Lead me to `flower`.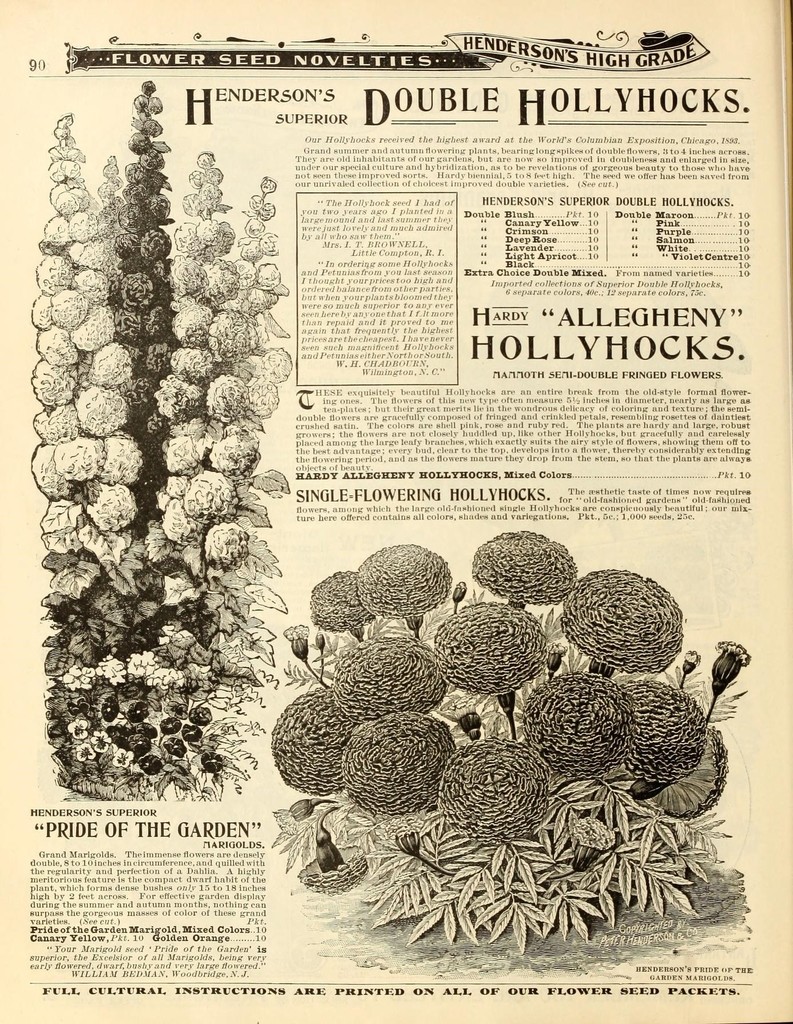
Lead to BBox(515, 672, 637, 781).
